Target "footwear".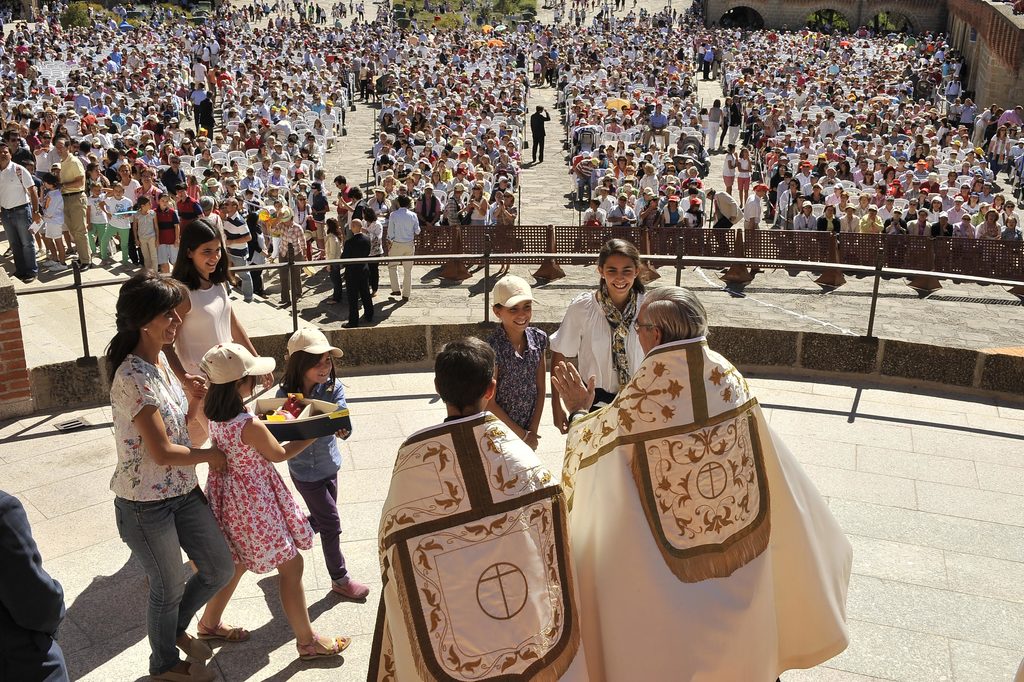
Target region: rect(371, 291, 377, 297).
